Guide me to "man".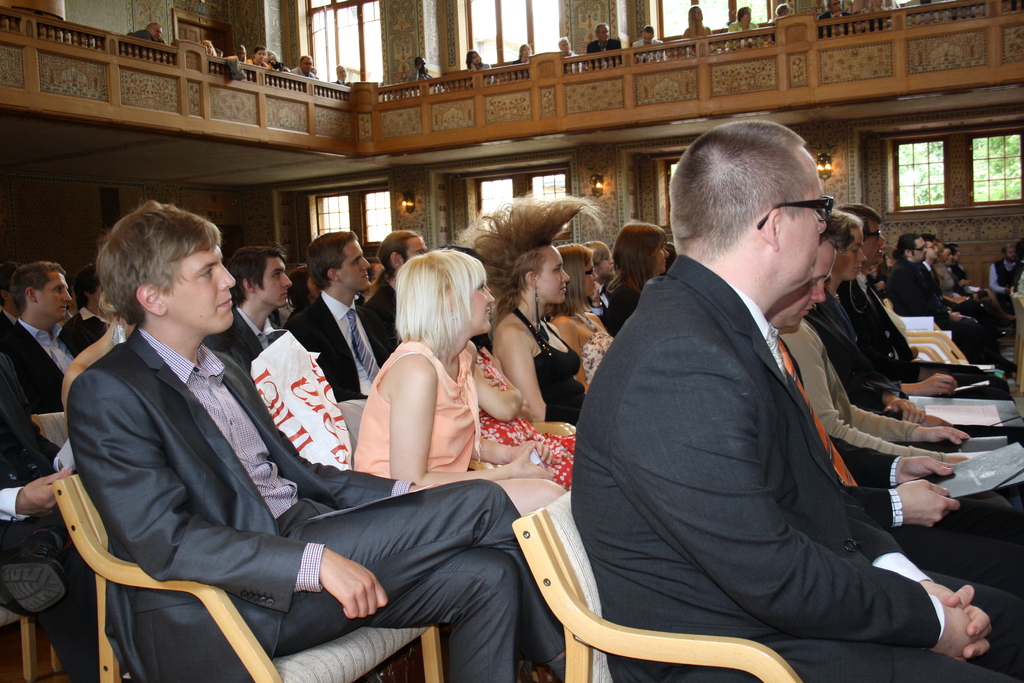
Guidance: {"x1": 120, "y1": 15, "x2": 173, "y2": 72}.
